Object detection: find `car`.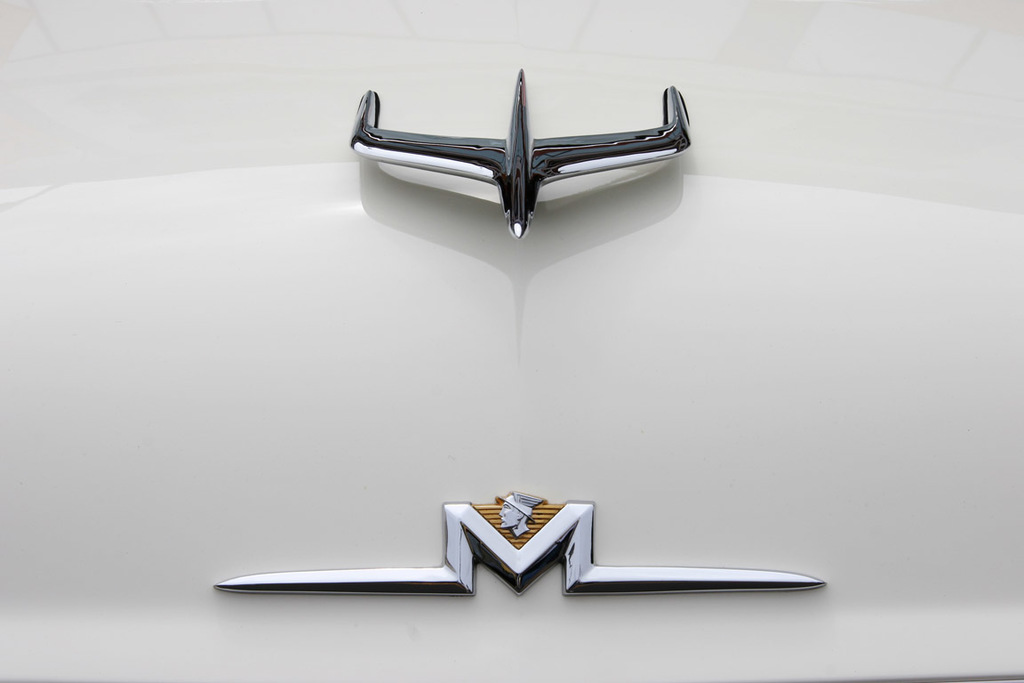
(0, 0, 1017, 682).
